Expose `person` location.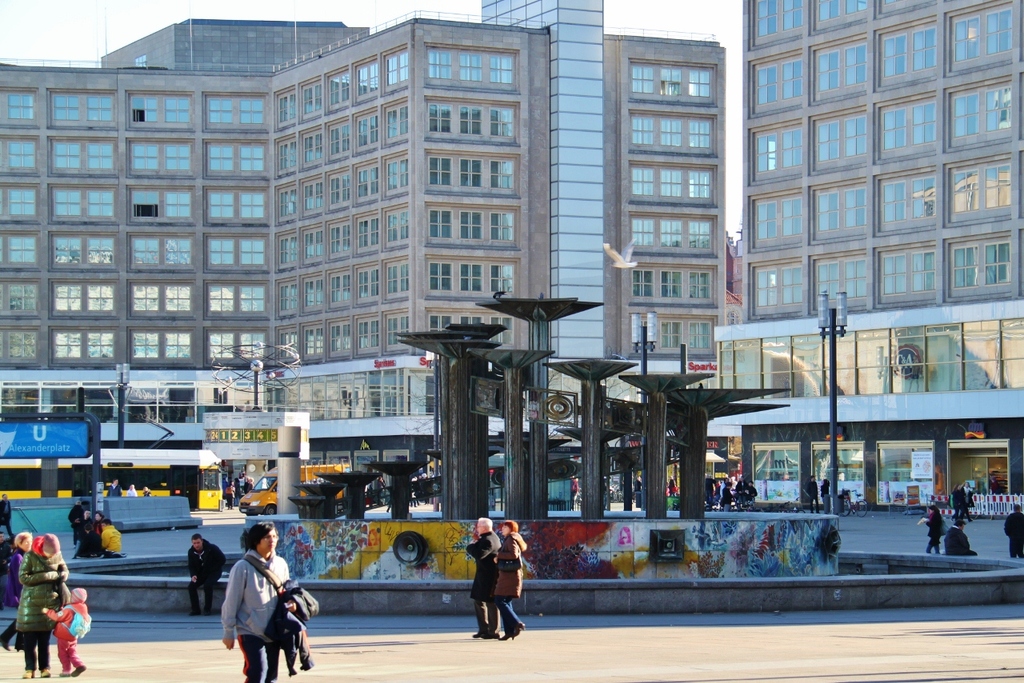
Exposed at 457:501:501:641.
